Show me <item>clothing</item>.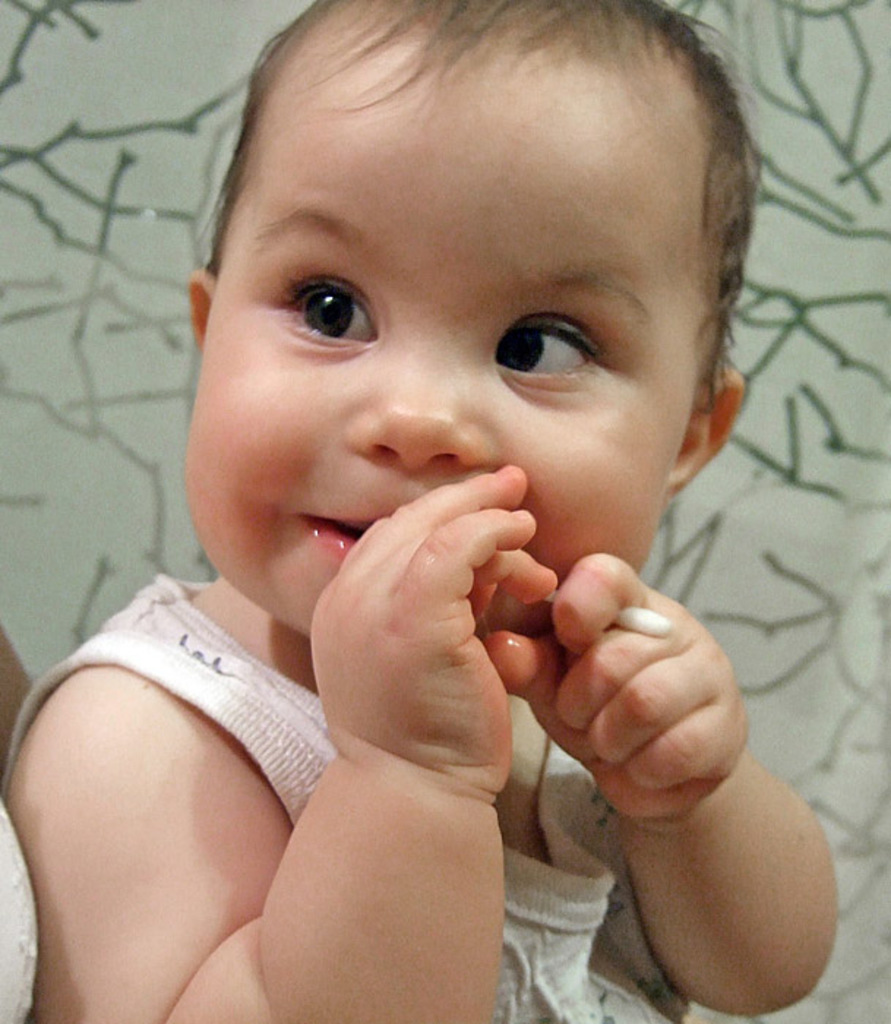
<item>clothing</item> is here: locate(6, 569, 688, 1023).
